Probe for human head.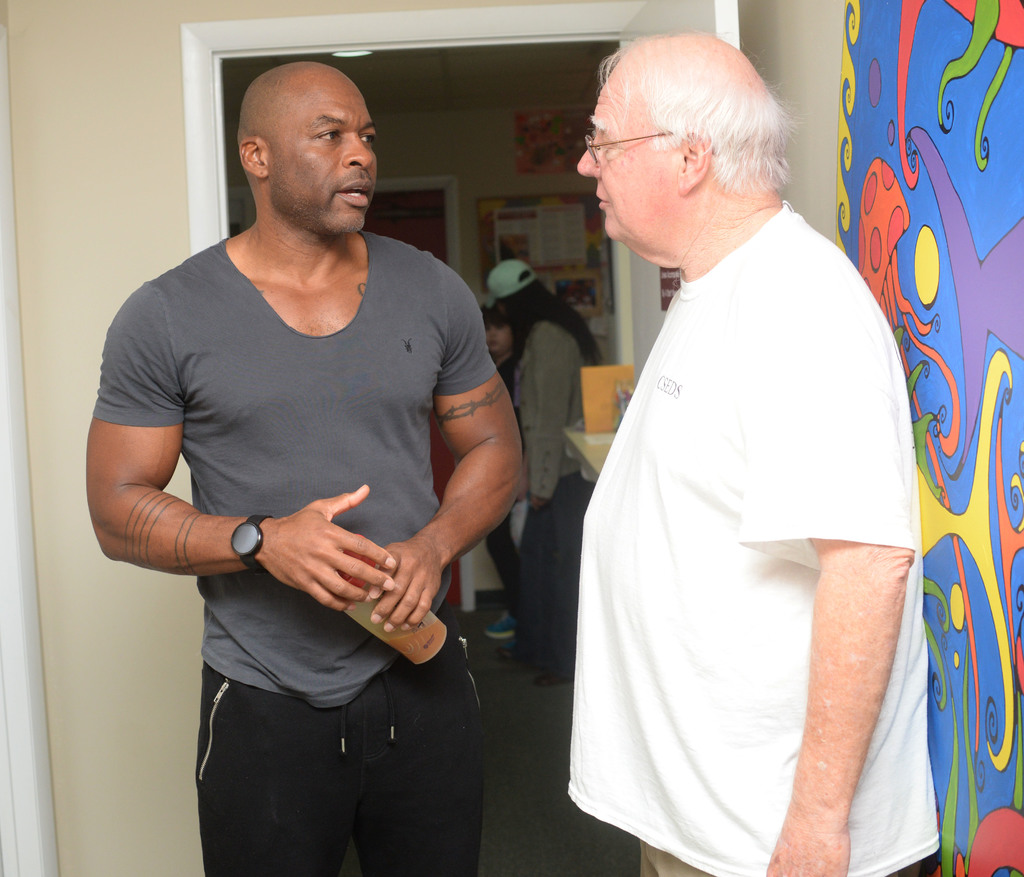
Probe result: [left=224, top=47, right=383, bottom=226].
